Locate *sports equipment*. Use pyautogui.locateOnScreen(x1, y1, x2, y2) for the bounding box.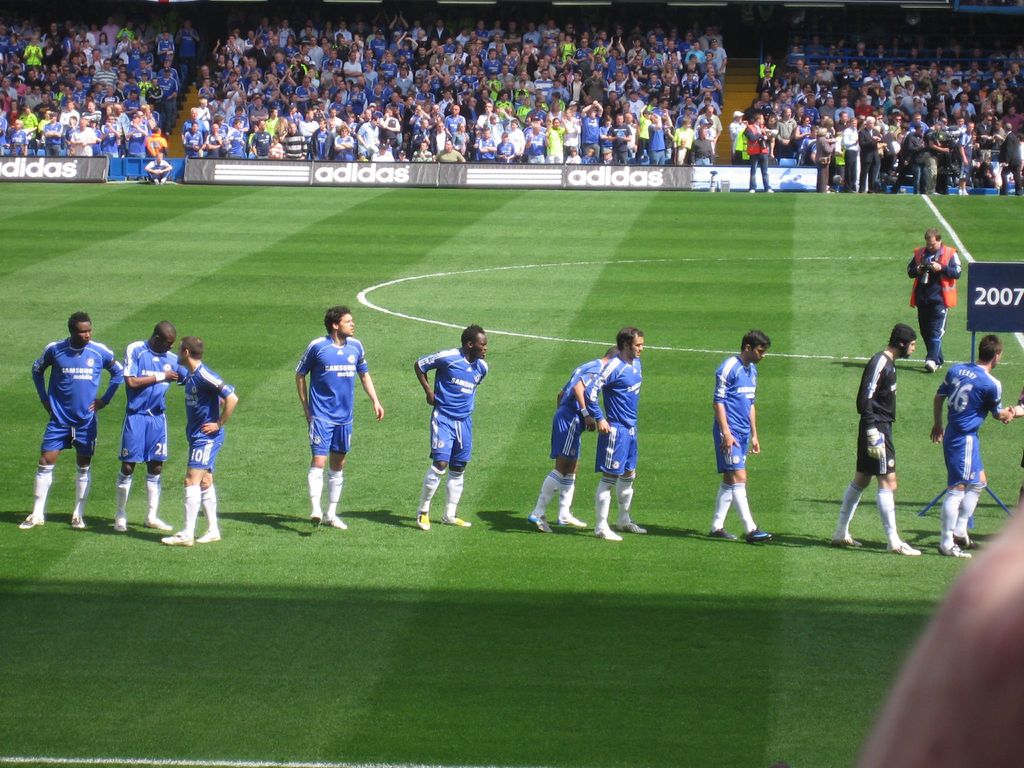
pyautogui.locateOnScreen(298, 333, 367, 452).
